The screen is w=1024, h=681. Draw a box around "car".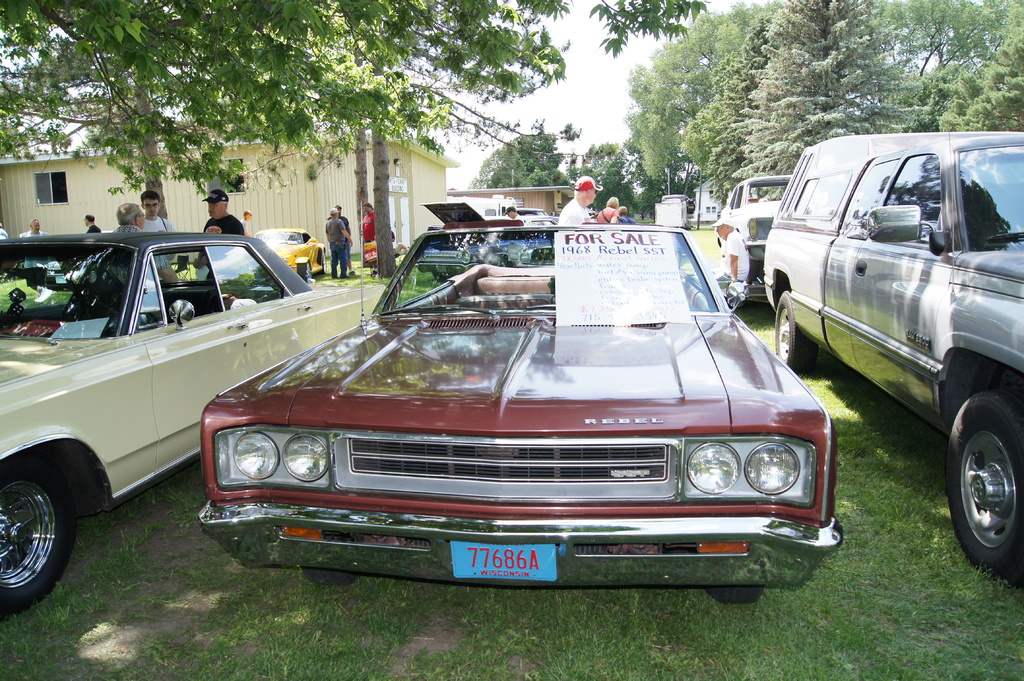
select_region(0, 225, 385, 618).
